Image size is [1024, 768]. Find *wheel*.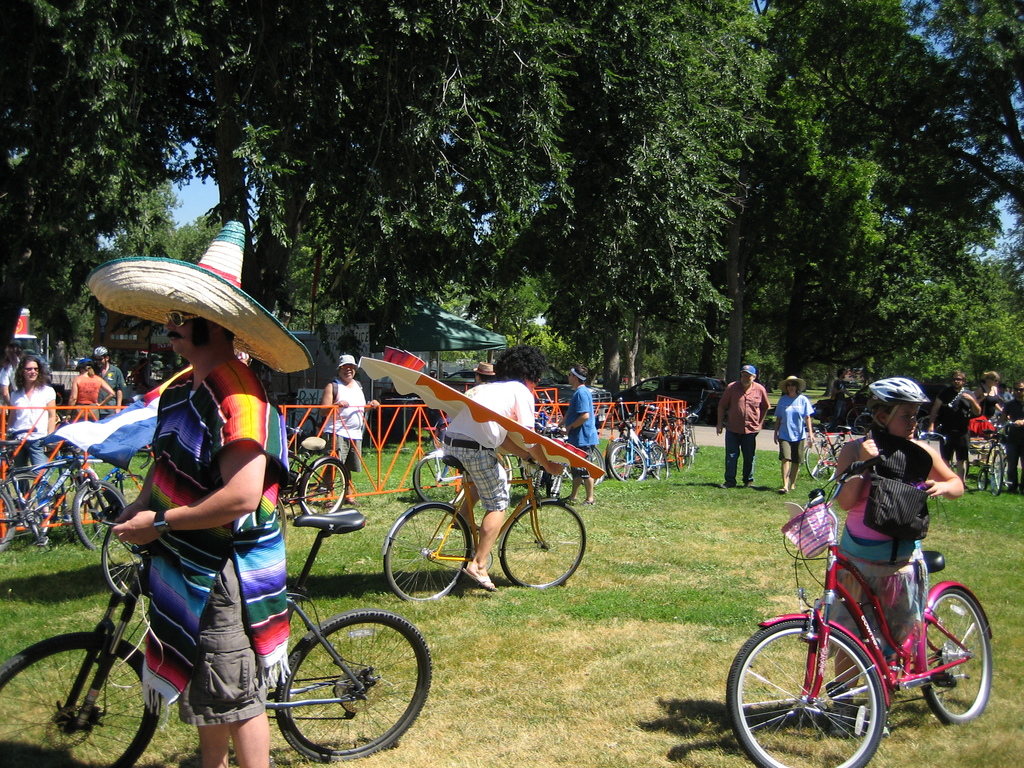
Rect(0, 474, 58, 539).
